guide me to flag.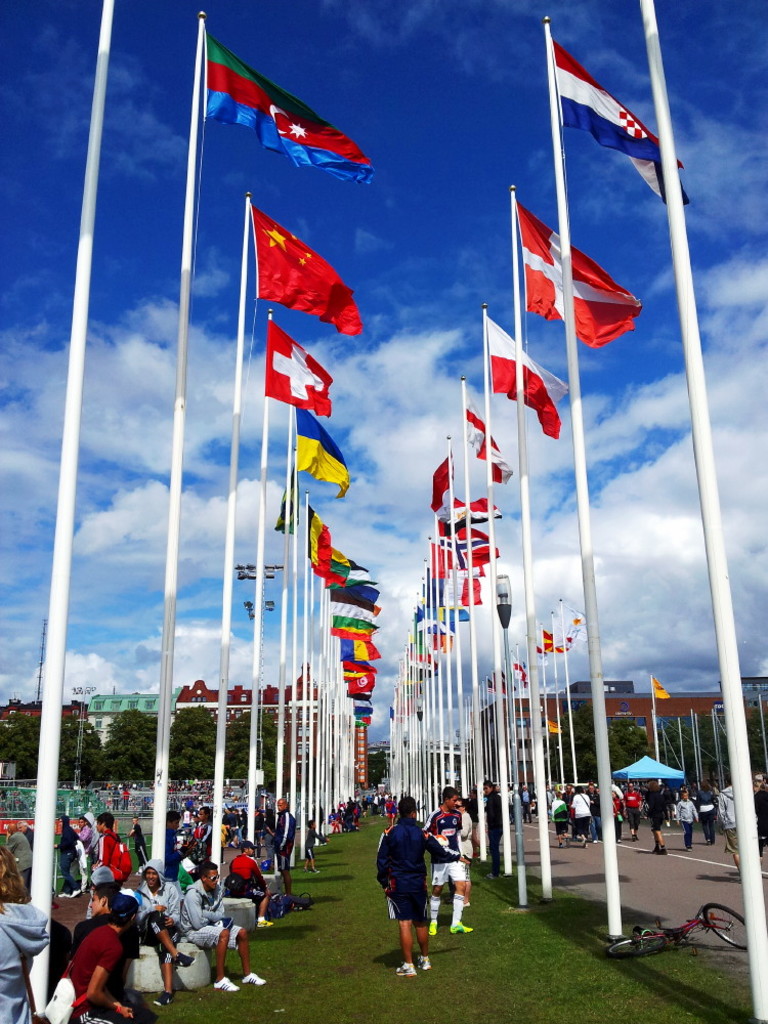
Guidance: 481,306,568,446.
